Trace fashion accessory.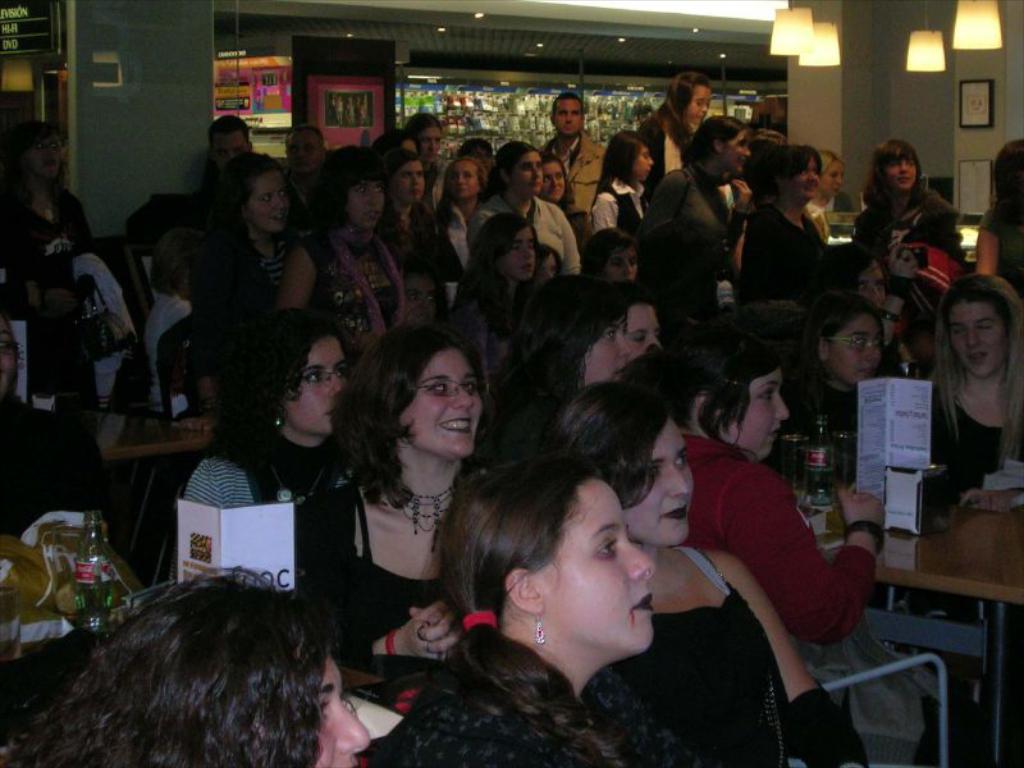
Traced to l=721, t=375, r=746, b=397.
